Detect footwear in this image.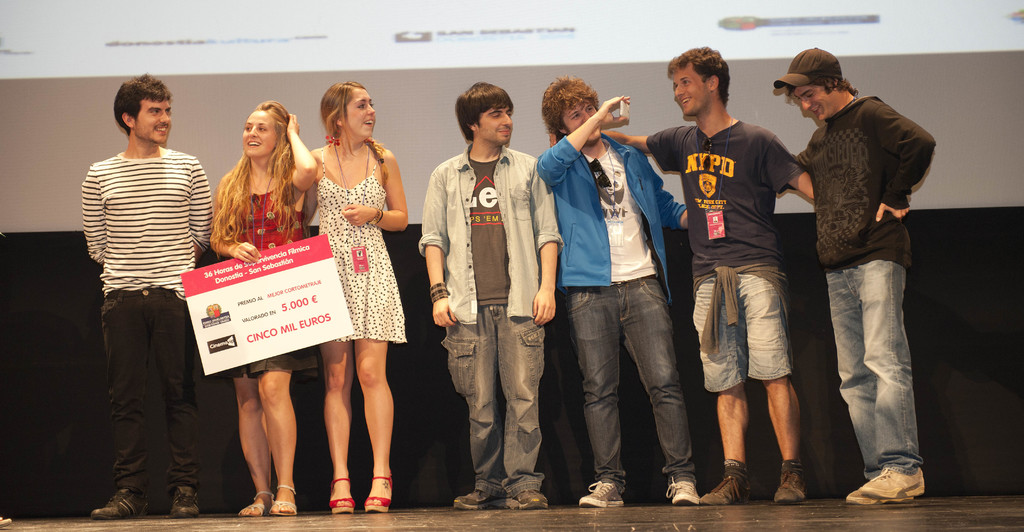
Detection: BBox(578, 481, 624, 508).
